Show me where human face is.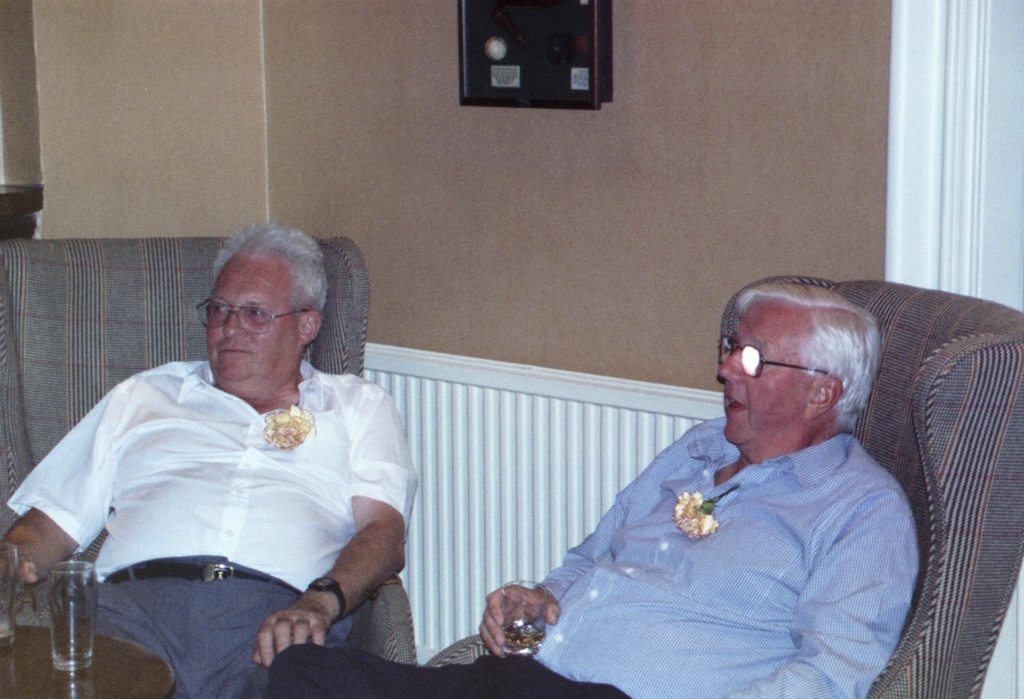
human face is at [719, 301, 810, 442].
